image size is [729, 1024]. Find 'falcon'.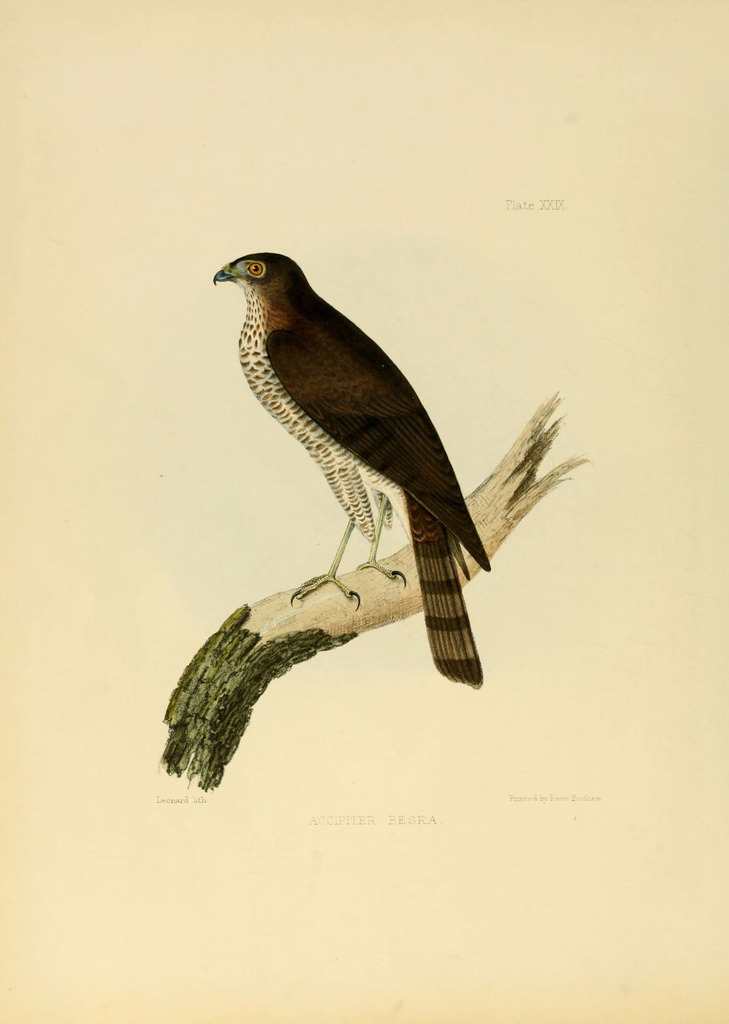
rect(206, 247, 488, 691).
